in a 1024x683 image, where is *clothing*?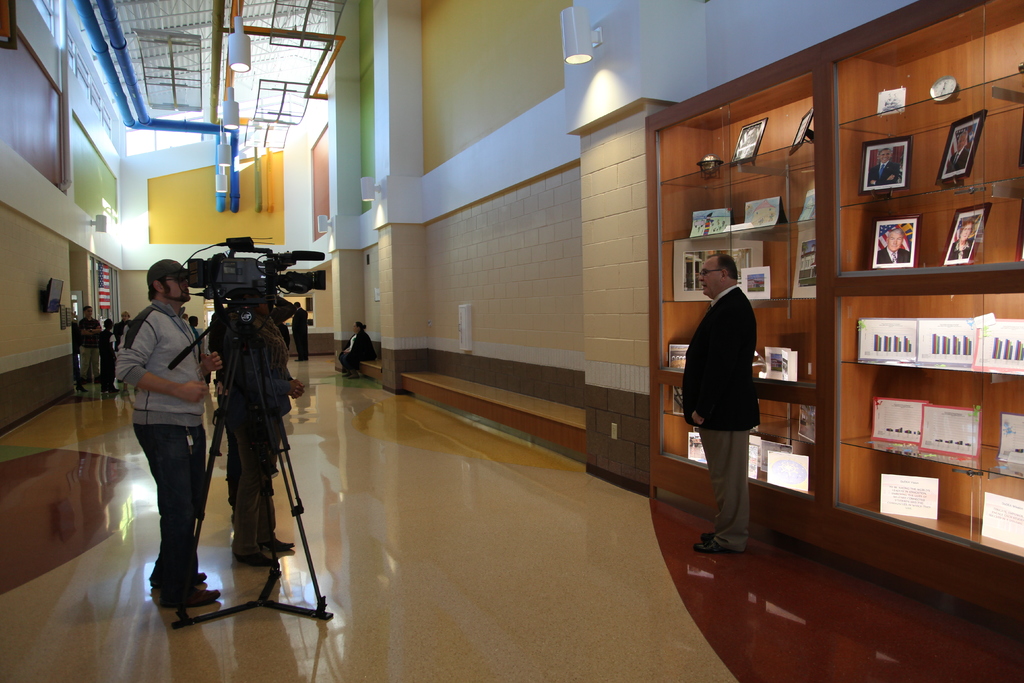
(680, 283, 765, 554).
